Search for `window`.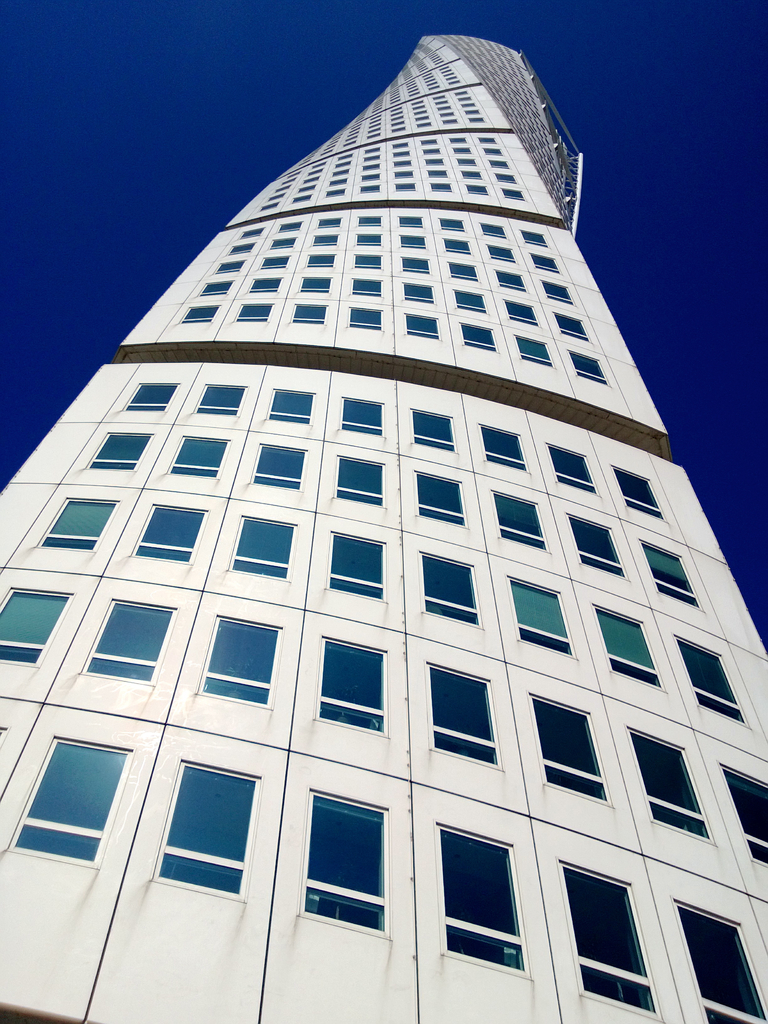
Found at (558,856,660,1020).
